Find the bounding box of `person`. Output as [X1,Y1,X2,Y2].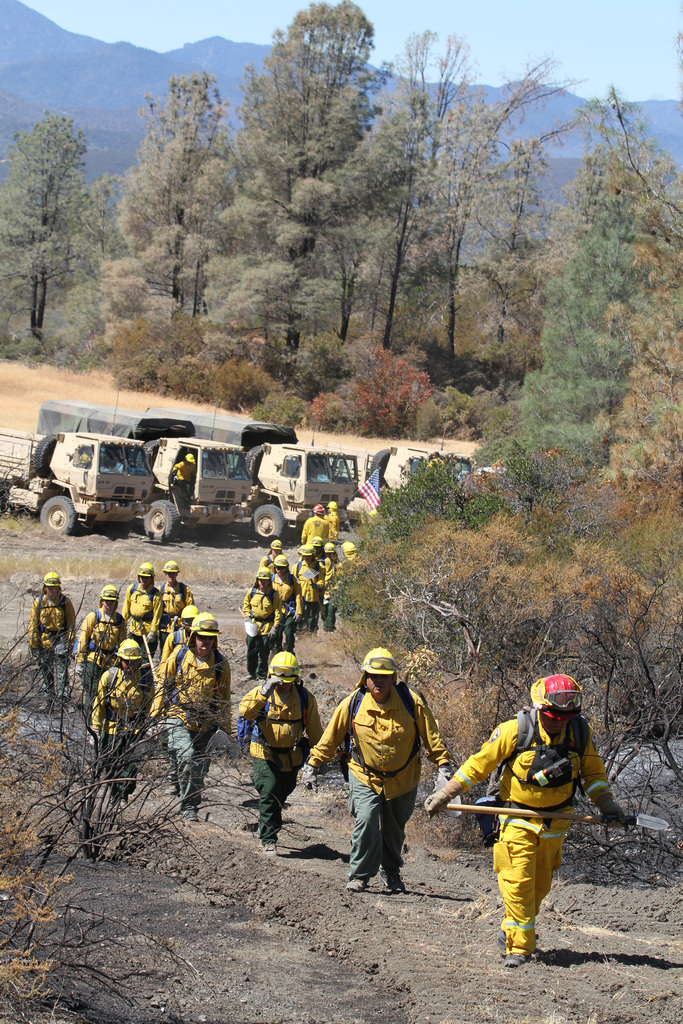
[233,644,325,856].
